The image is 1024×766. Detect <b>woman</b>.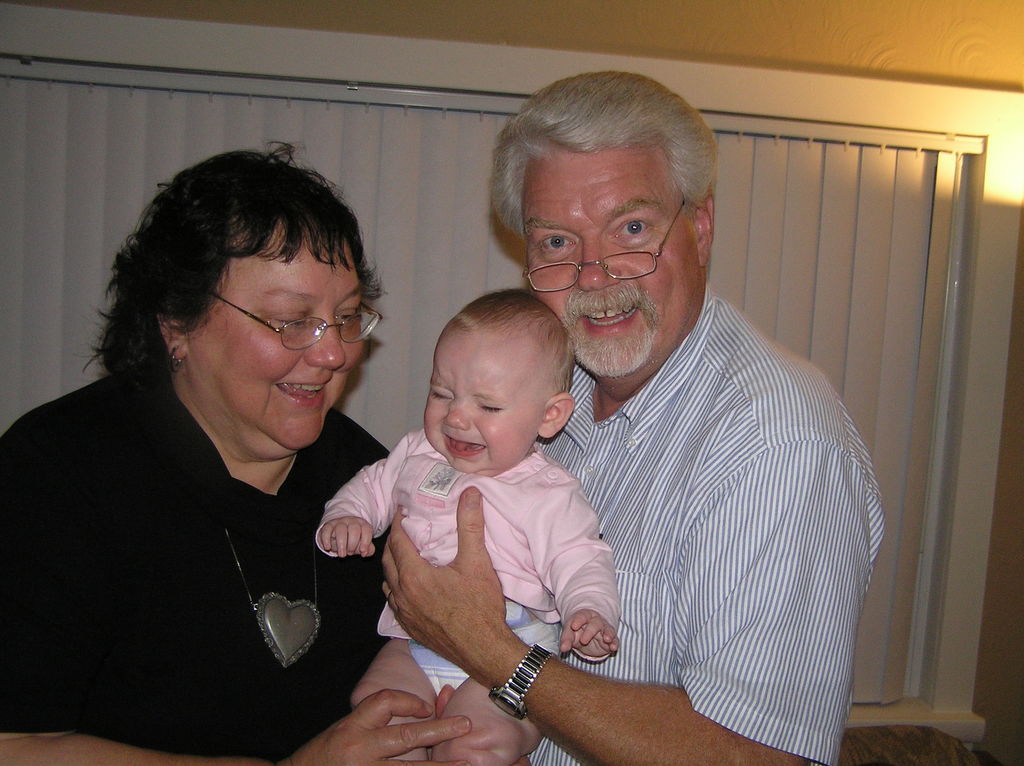
Detection: region(30, 145, 417, 762).
